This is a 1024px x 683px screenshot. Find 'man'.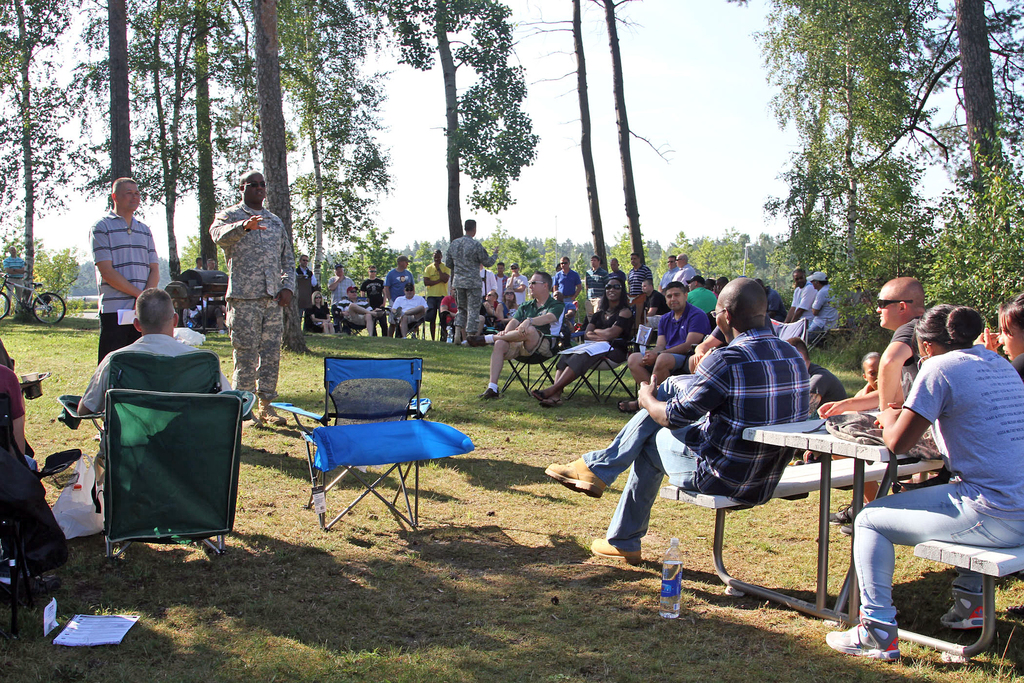
Bounding box: l=193, t=257, r=202, b=272.
